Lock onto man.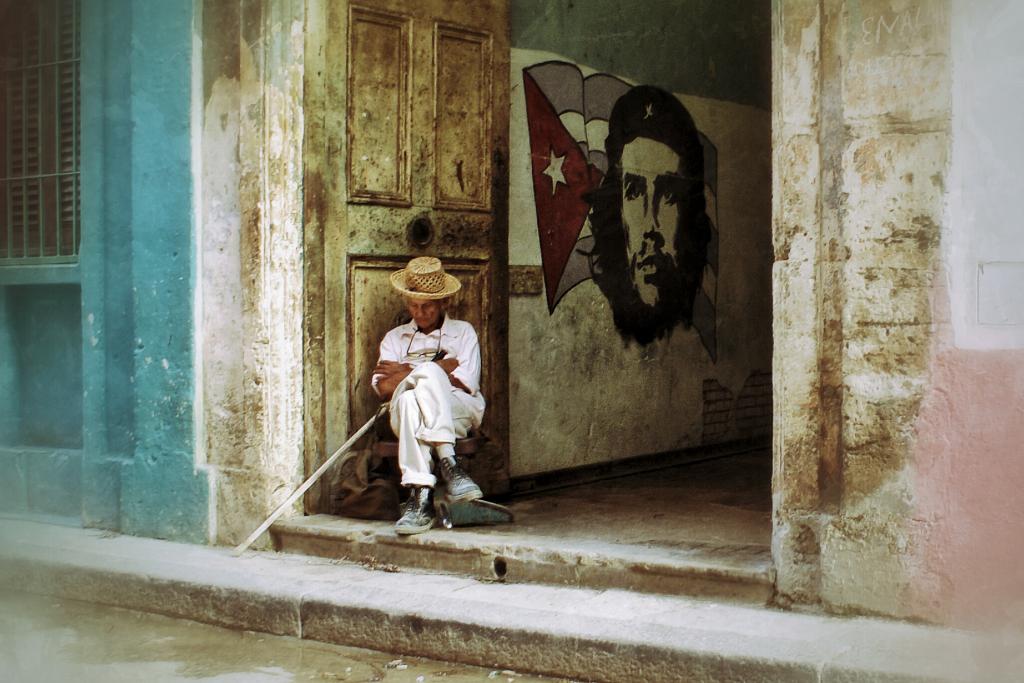
Locked: l=590, t=86, r=716, b=341.
